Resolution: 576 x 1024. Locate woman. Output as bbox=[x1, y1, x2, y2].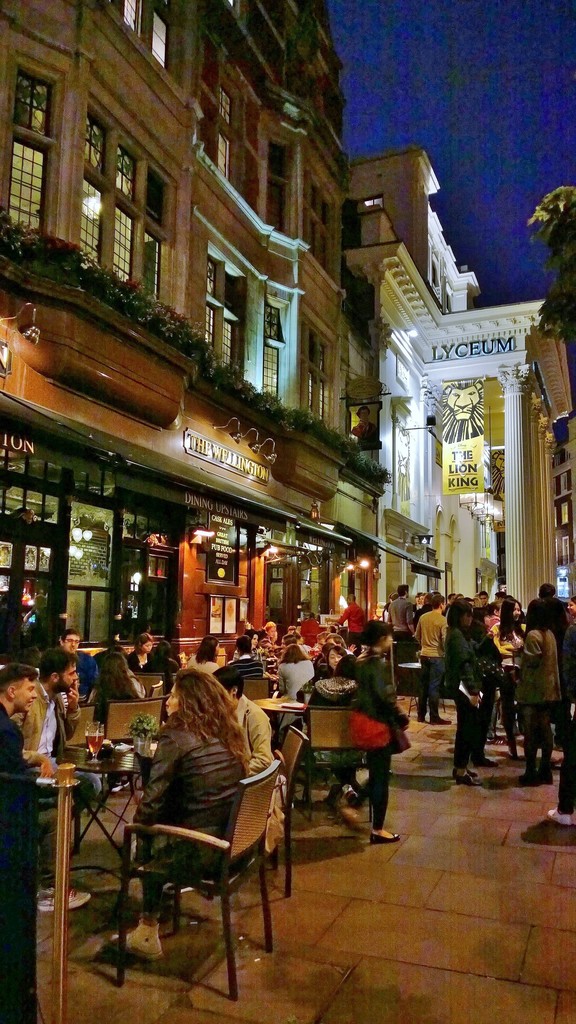
bbox=[88, 653, 148, 771].
